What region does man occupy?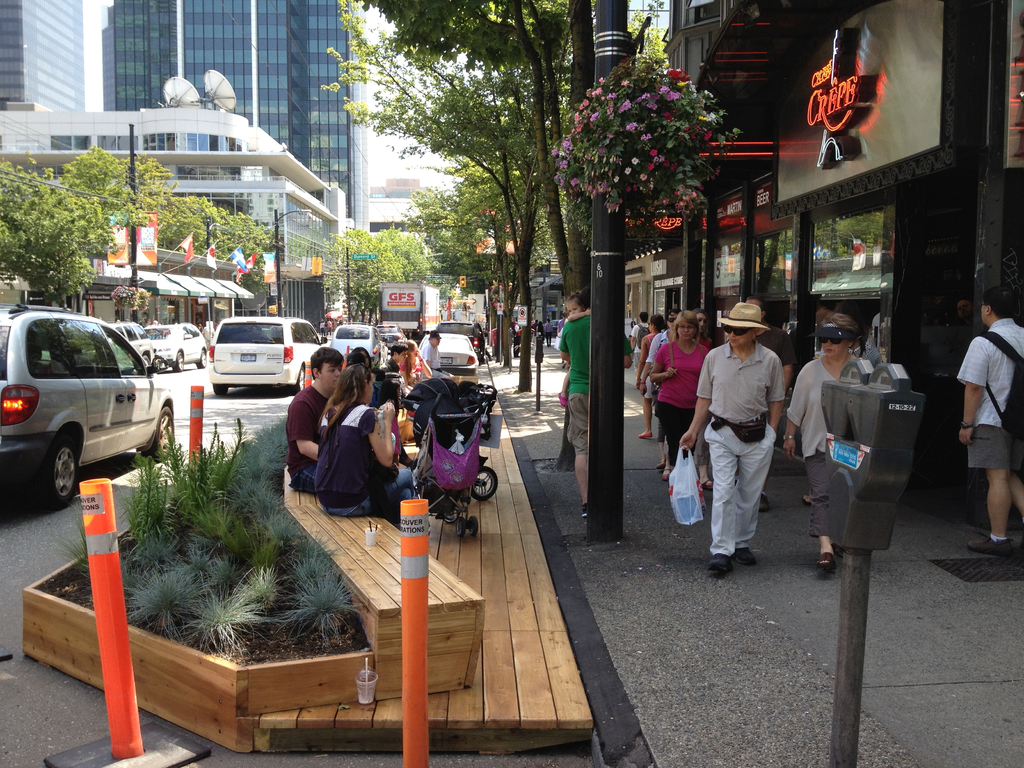
x1=734 y1=297 x2=794 y2=511.
